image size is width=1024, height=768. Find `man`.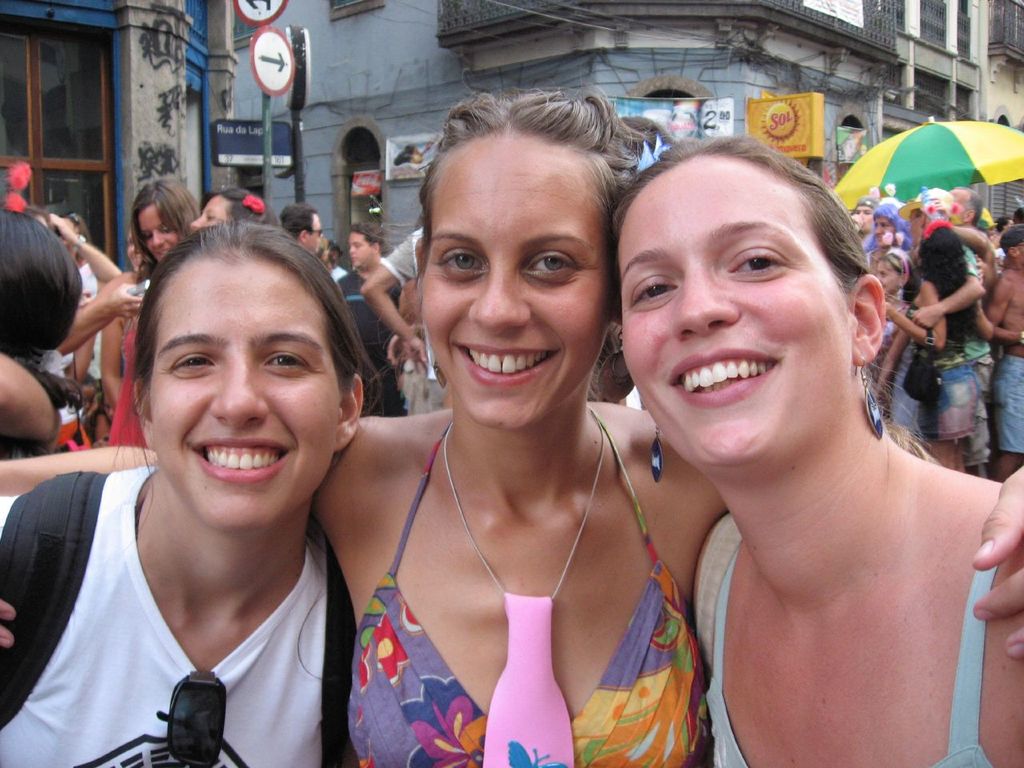
<bbox>917, 182, 997, 473</bbox>.
